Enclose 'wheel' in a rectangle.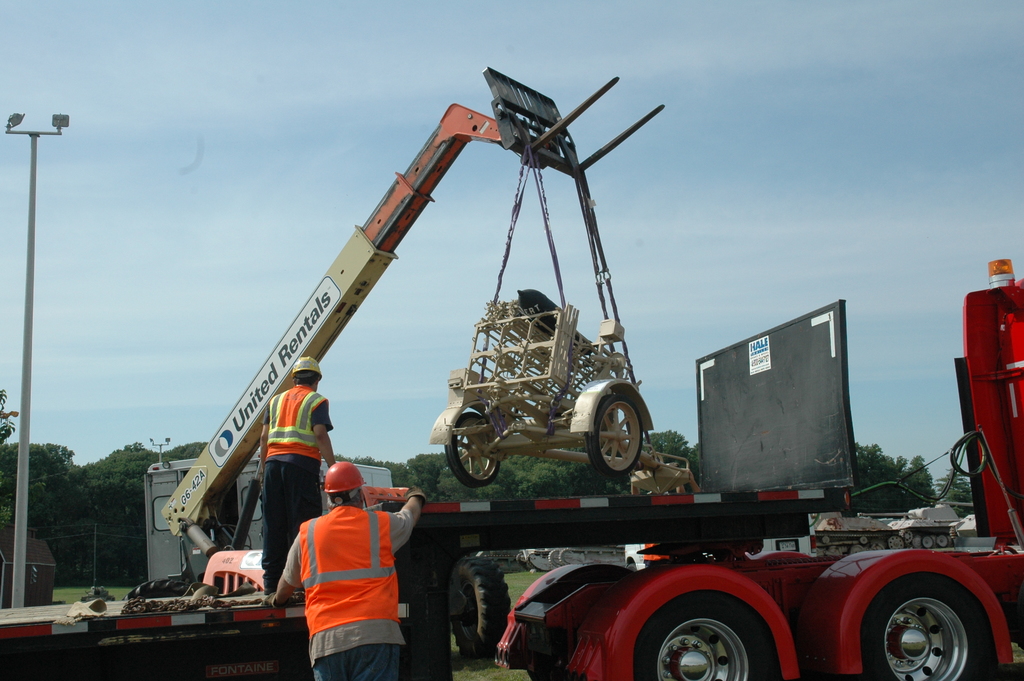
[x1=888, y1=534, x2=904, y2=549].
